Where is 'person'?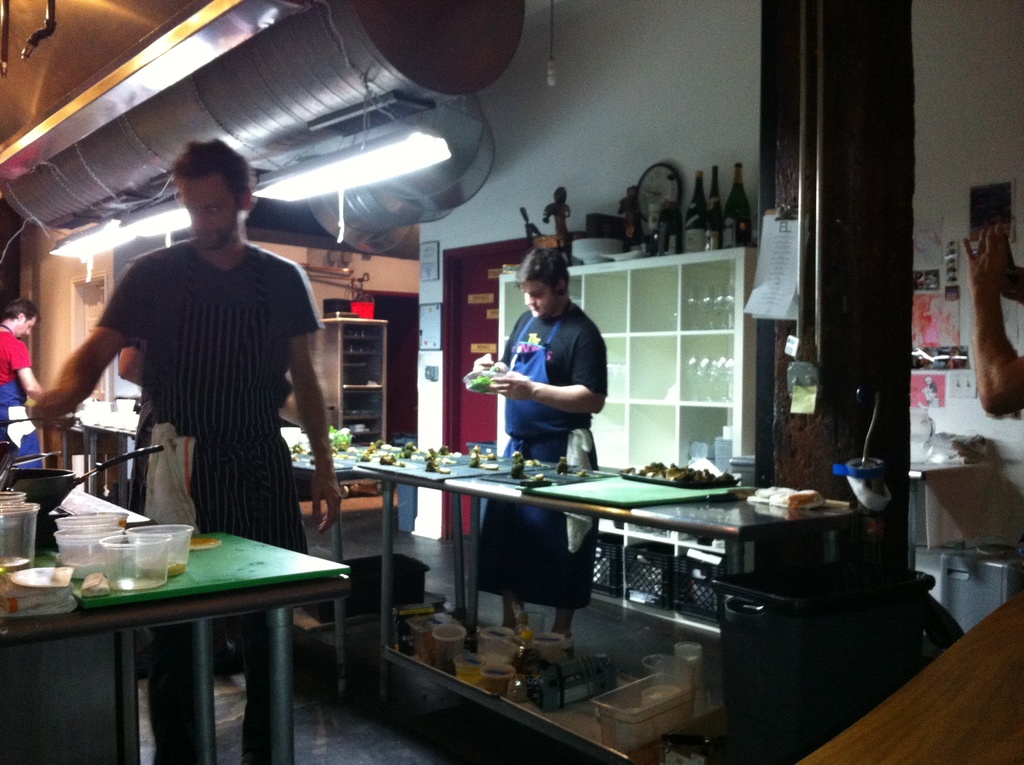
<box>443,241,611,642</box>.
